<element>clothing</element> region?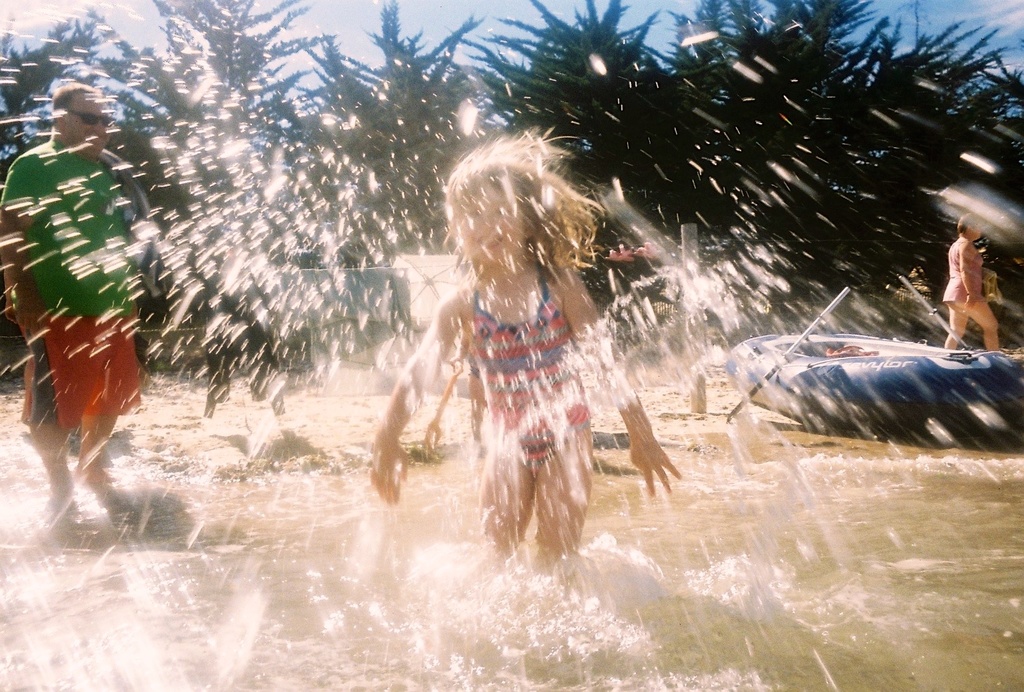
pyautogui.locateOnScreen(945, 237, 991, 313)
